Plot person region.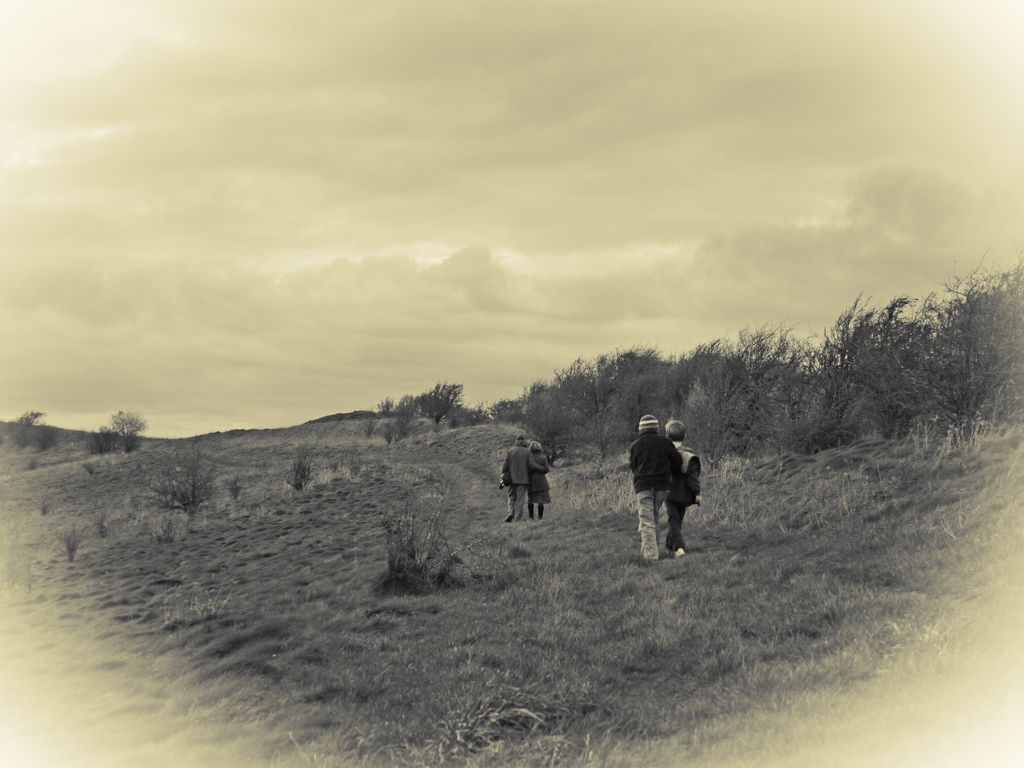
Plotted at <bbox>668, 421, 699, 559</bbox>.
